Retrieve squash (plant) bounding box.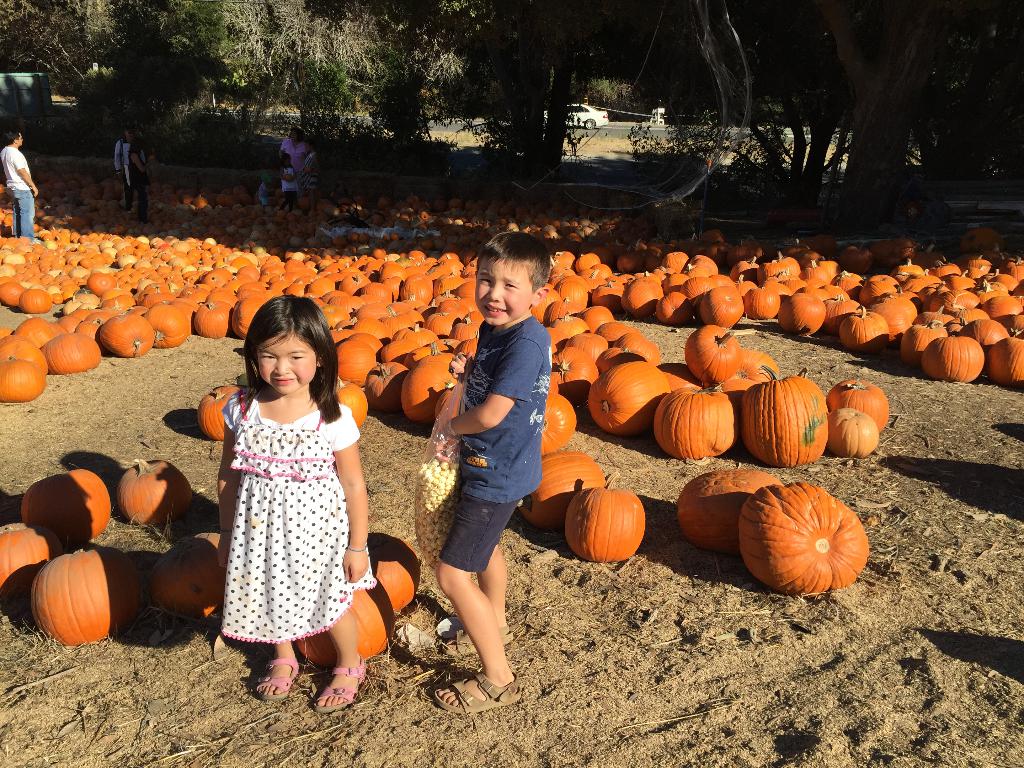
Bounding box: box=[739, 481, 865, 593].
